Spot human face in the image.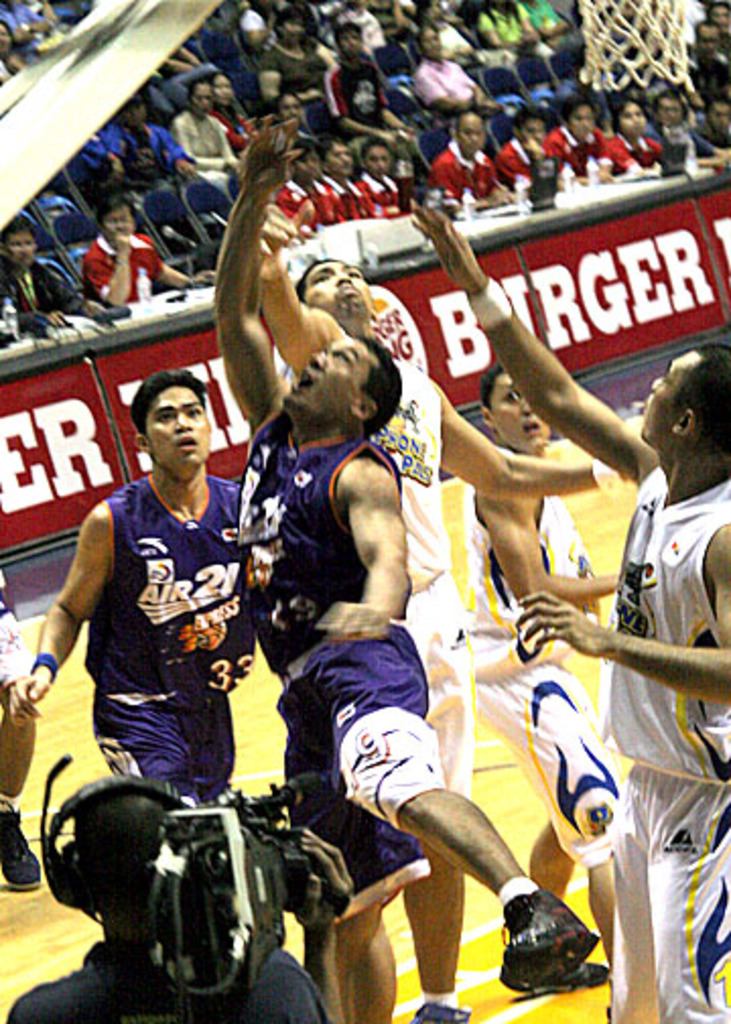
human face found at <region>656, 100, 682, 128</region>.
